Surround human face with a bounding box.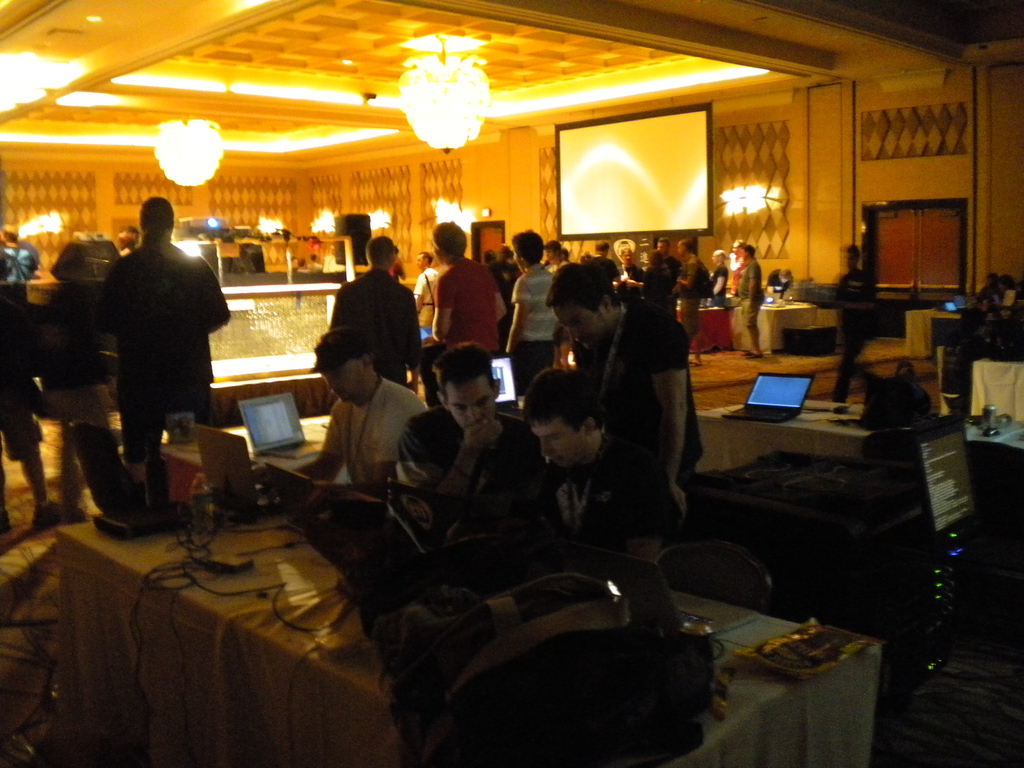
(x1=324, y1=369, x2=360, y2=400).
